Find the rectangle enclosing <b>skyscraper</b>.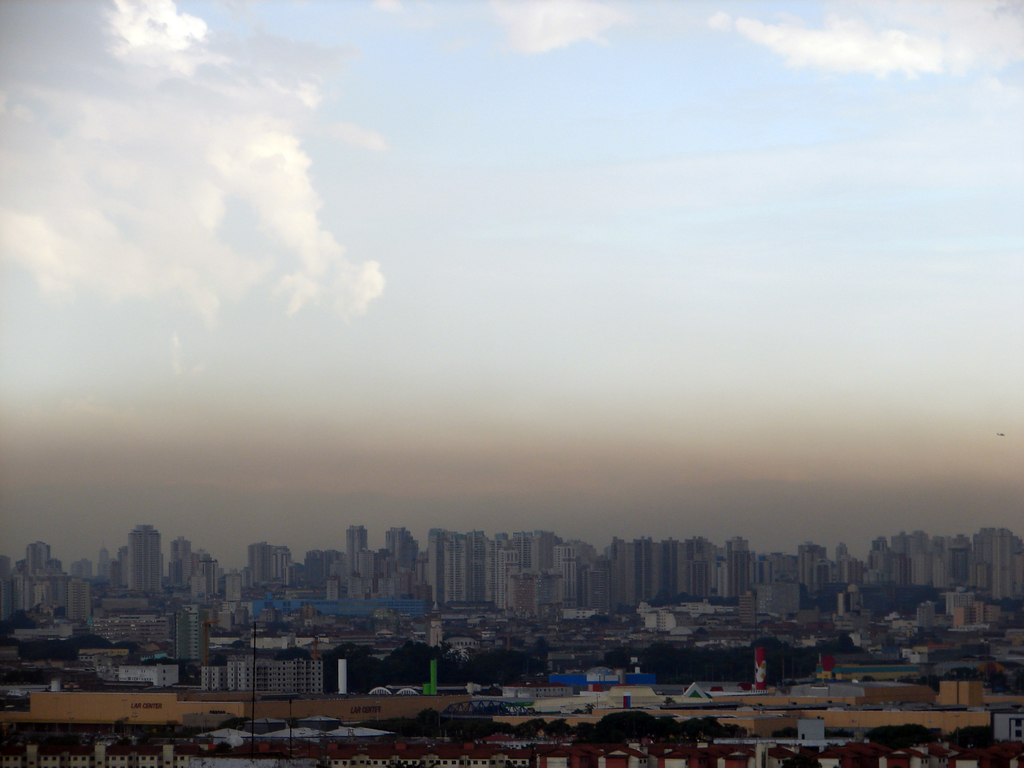
Rect(127, 527, 162, 594).
